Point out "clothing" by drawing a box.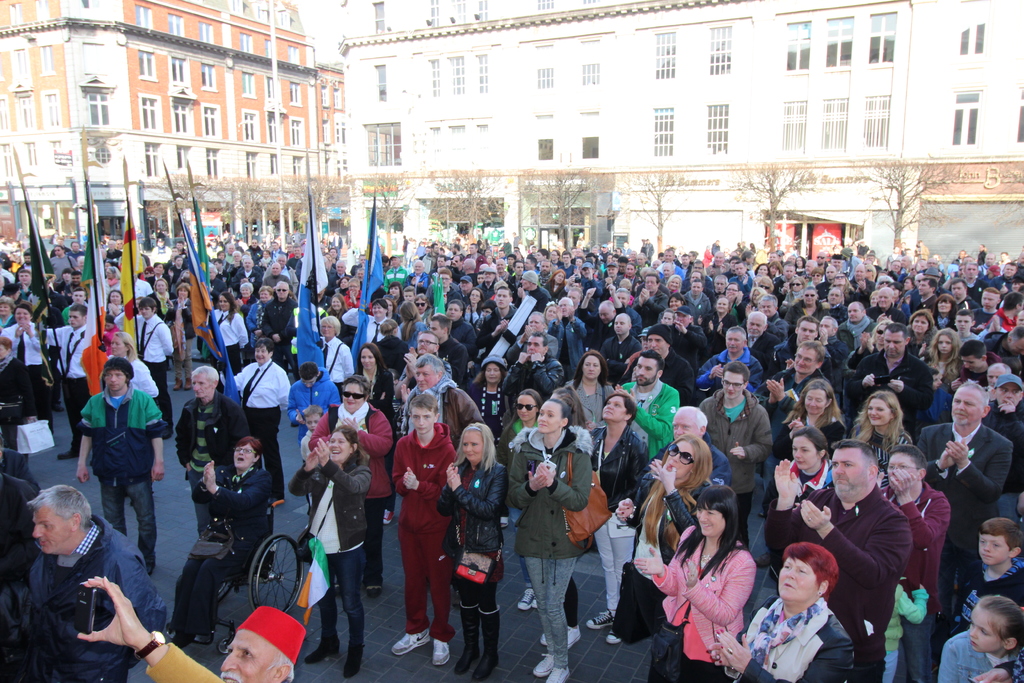
[left=34, top=509, right=172, bottom=682].
